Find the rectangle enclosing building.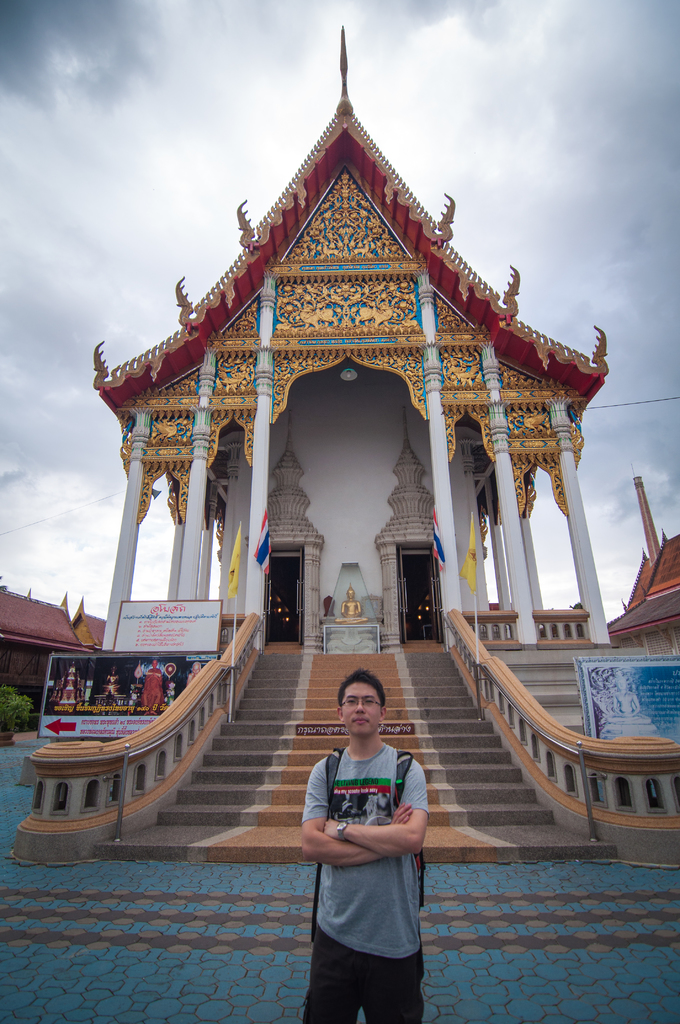
l=0, t=584, r=103, b=687.
